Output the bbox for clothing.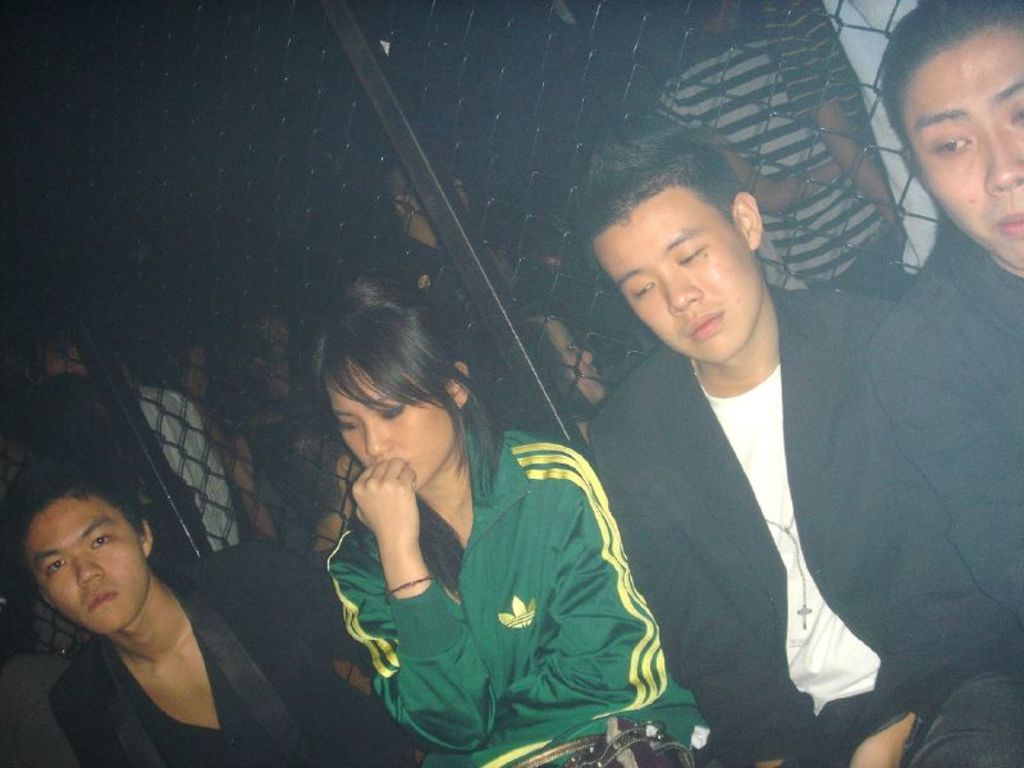
bbox(35, 522, 419, 767).
